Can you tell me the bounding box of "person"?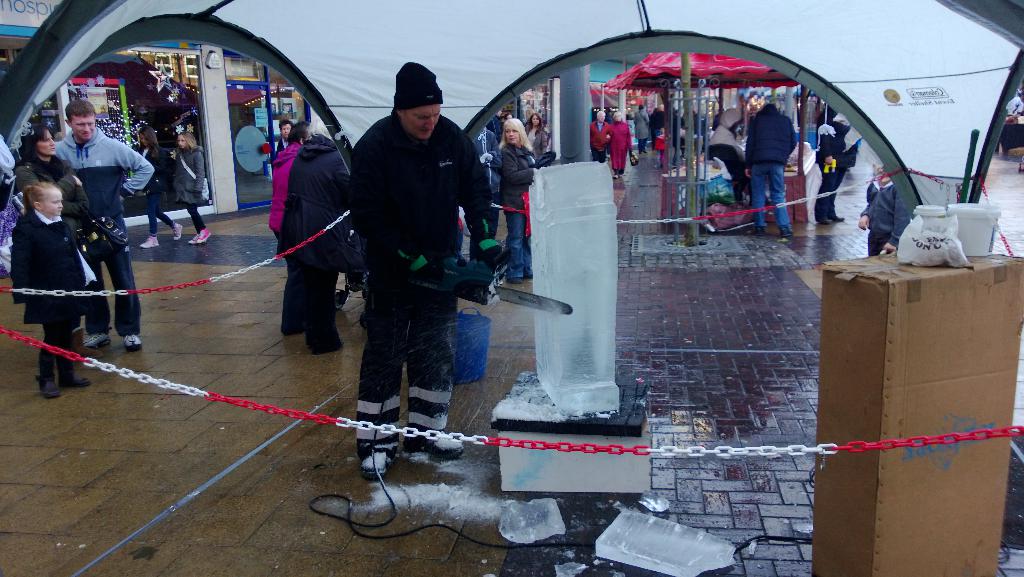
(64,98,150,360).
